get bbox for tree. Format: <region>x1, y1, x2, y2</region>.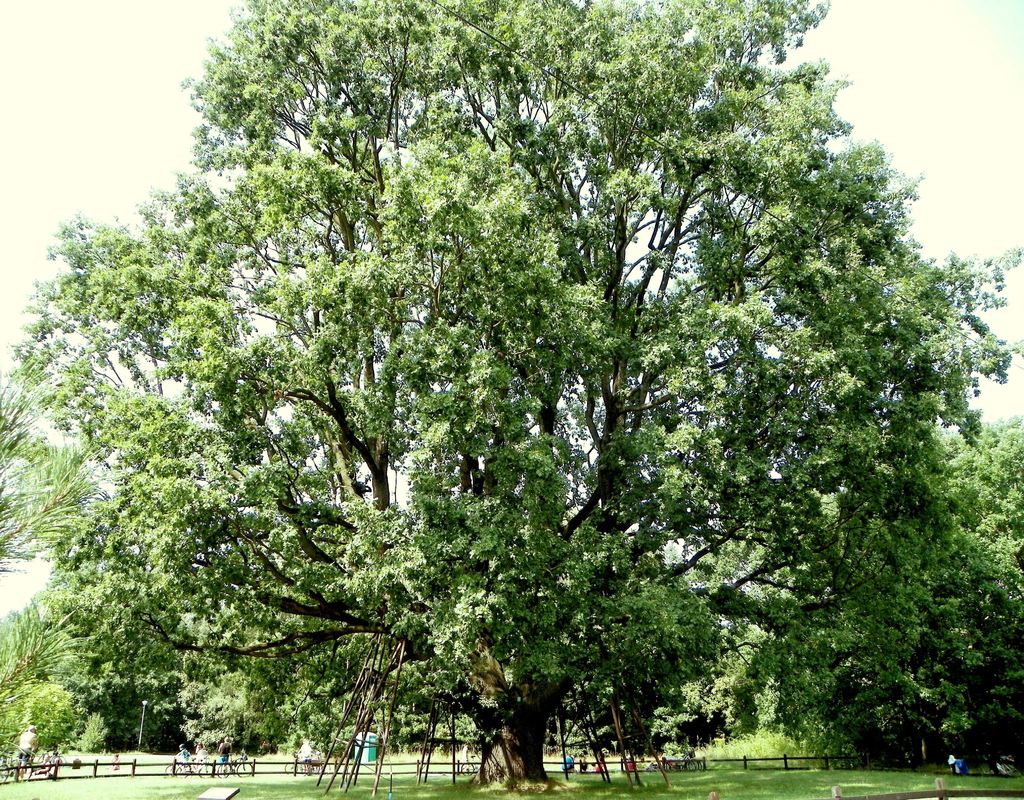
<region>0, 372, 81, 569</region>.
